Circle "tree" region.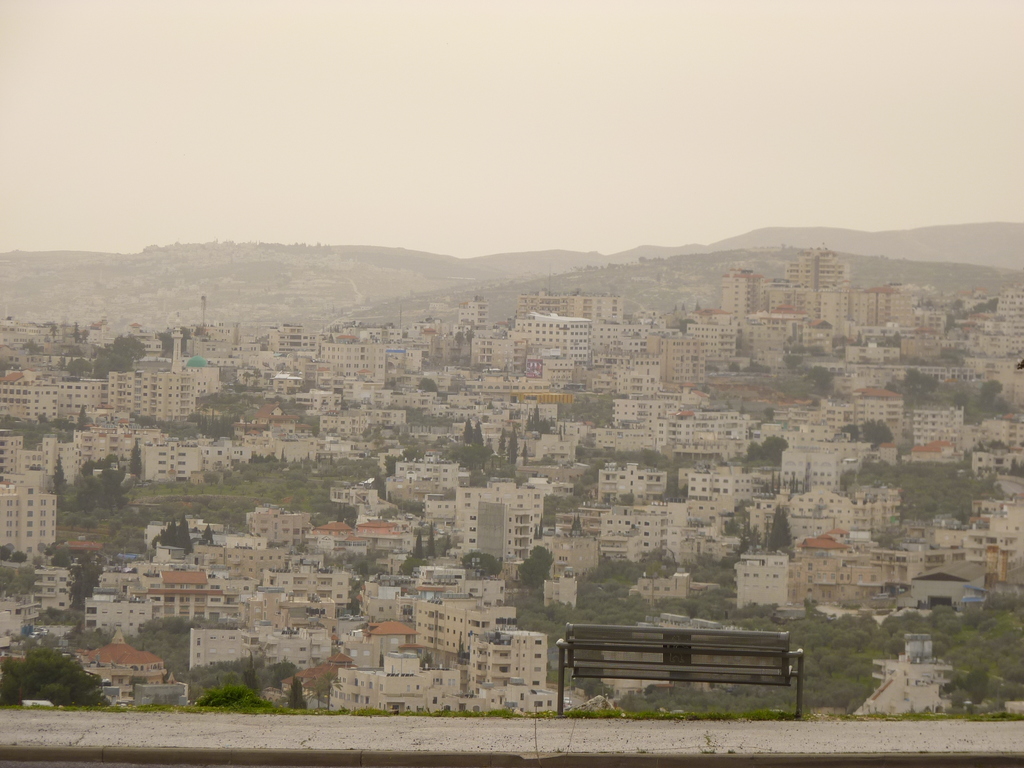
Region: [left=508, top=407, right=523, bottom=419].
